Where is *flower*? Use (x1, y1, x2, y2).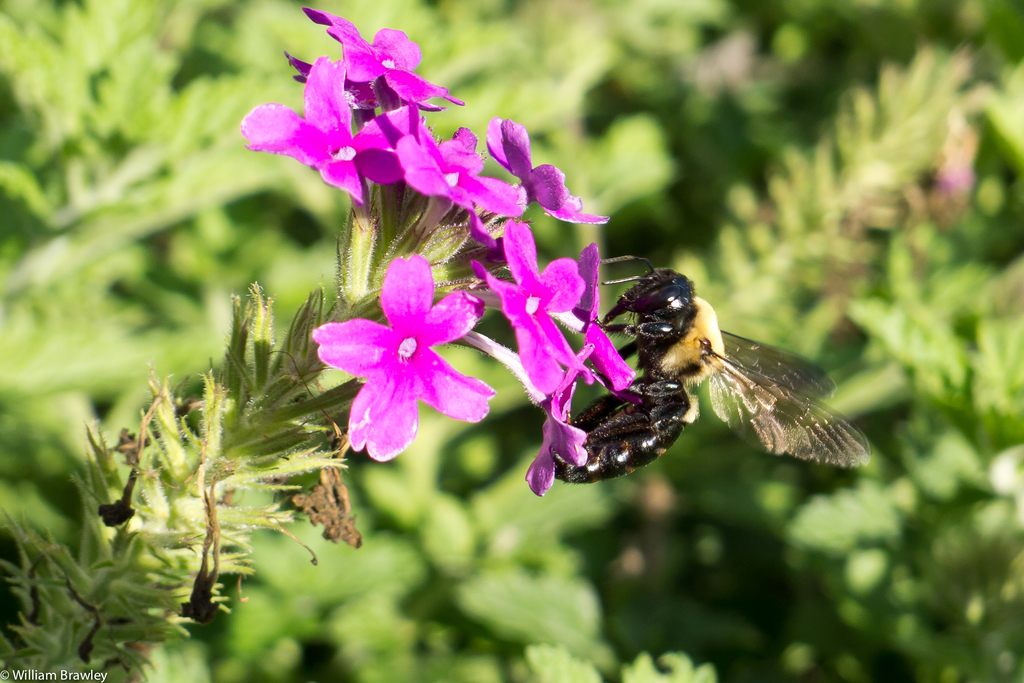
(307, 245, 489, 463).
